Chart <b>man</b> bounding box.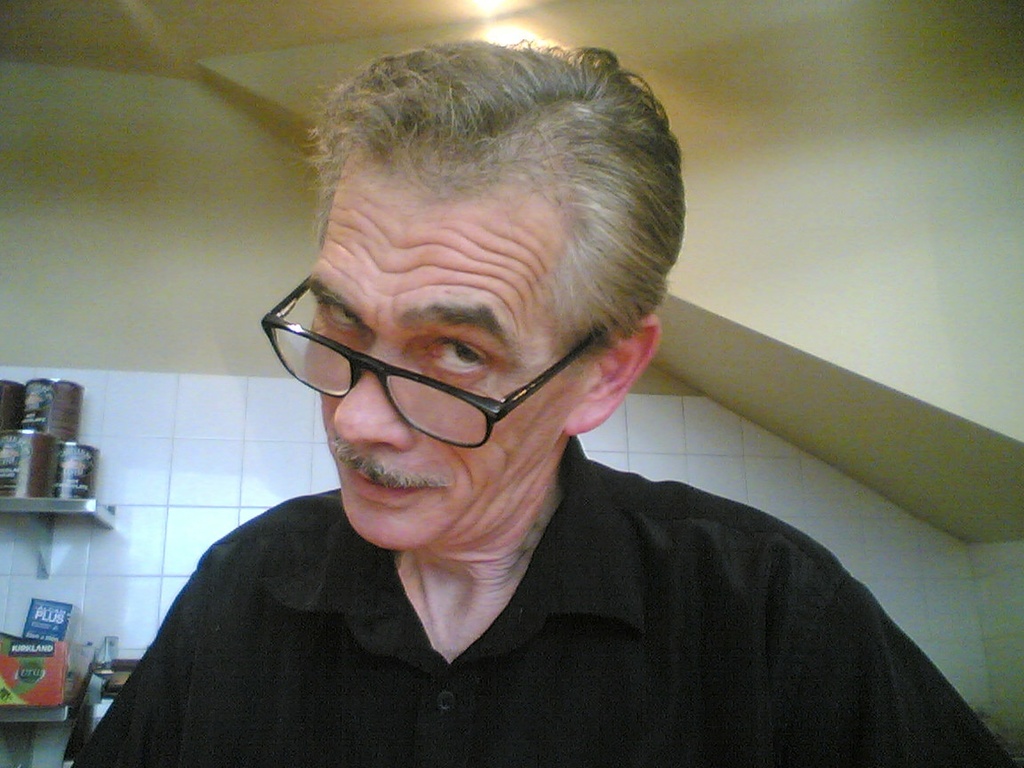
Charted: {"x1": 66, "y1": 27, "x2": 1021, "y2": 767}.
